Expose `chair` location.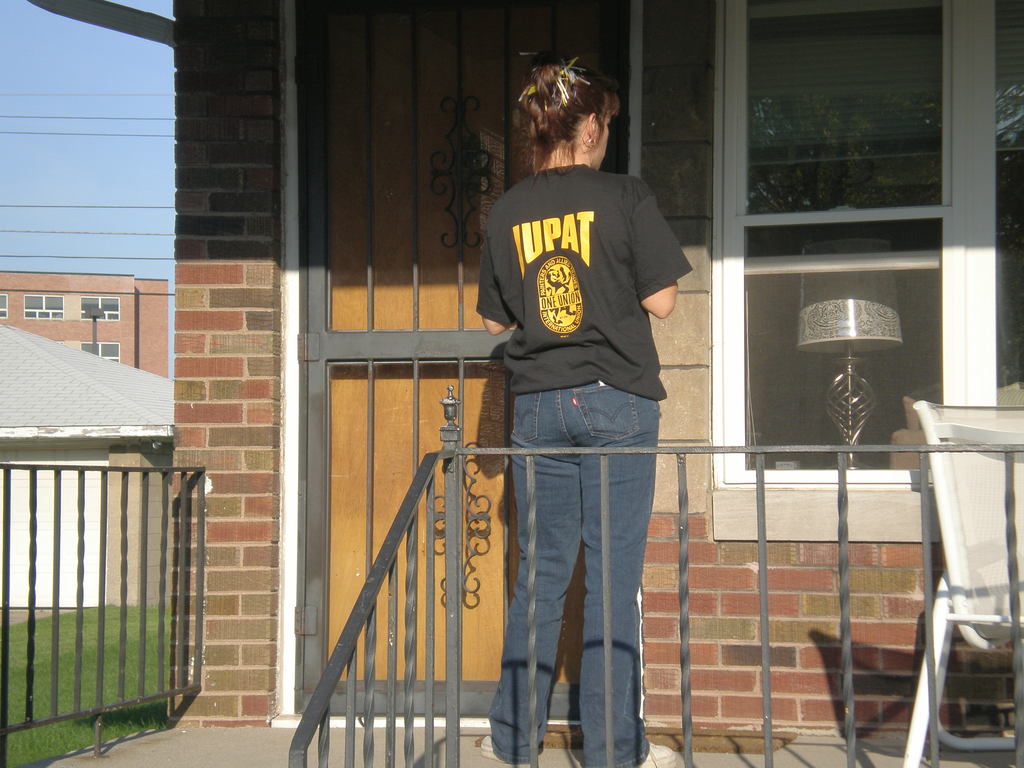
Exposed at box(895, 355, 1023, 748).
